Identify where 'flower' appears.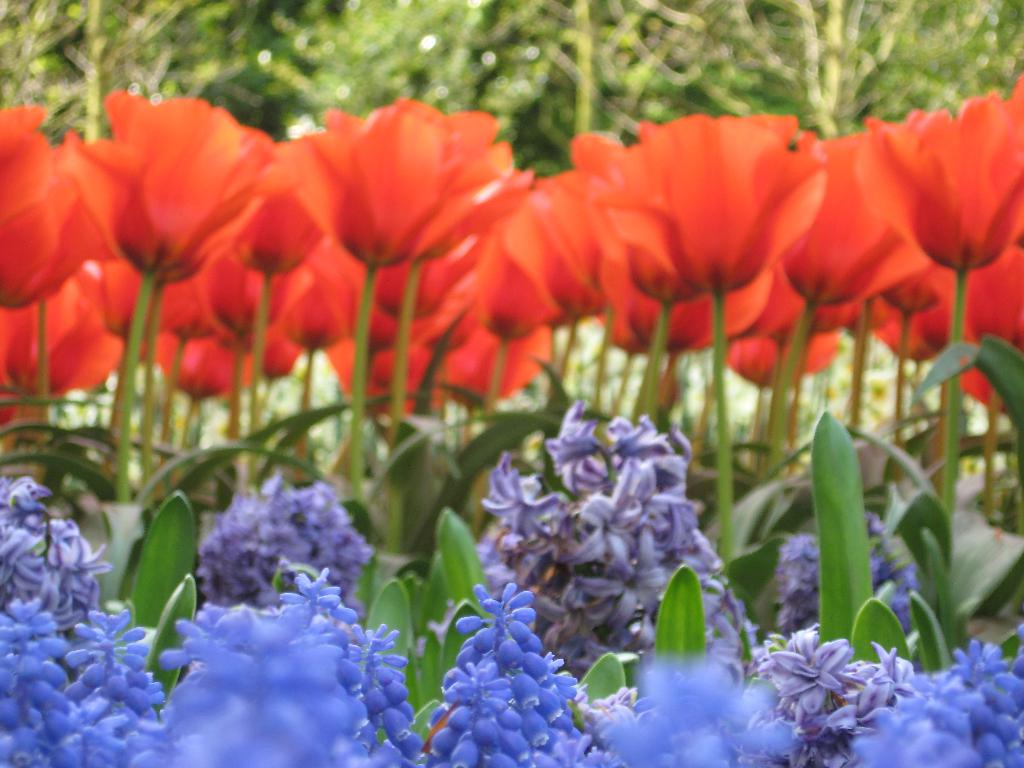
Appears at box(0, 98, 86, 317).
